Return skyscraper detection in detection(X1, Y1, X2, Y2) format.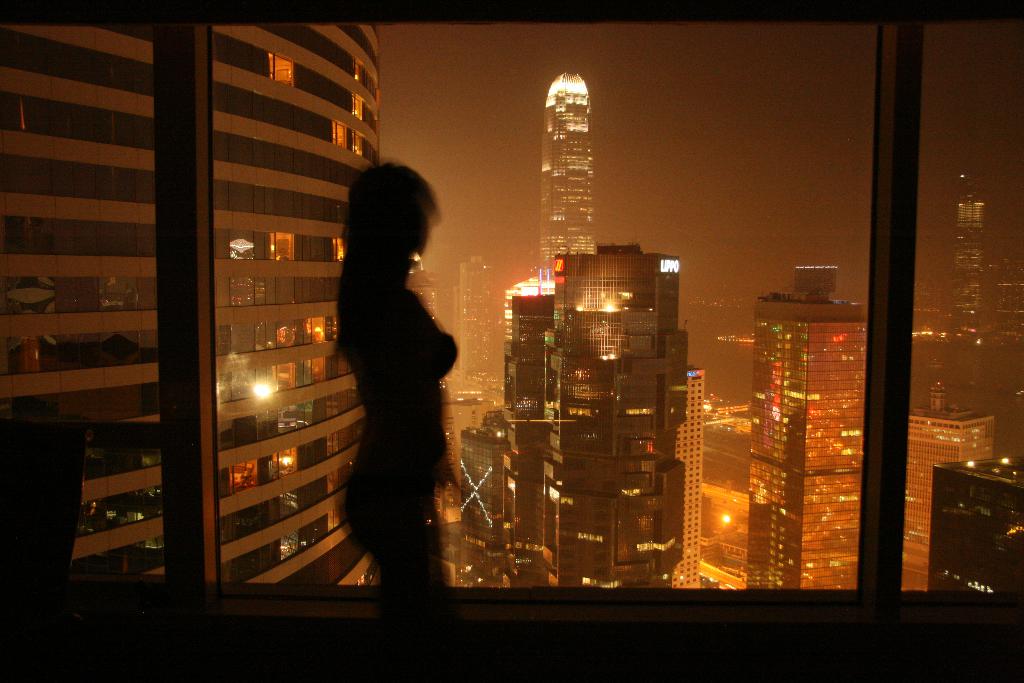
detection(663, 360, 702, 589).
